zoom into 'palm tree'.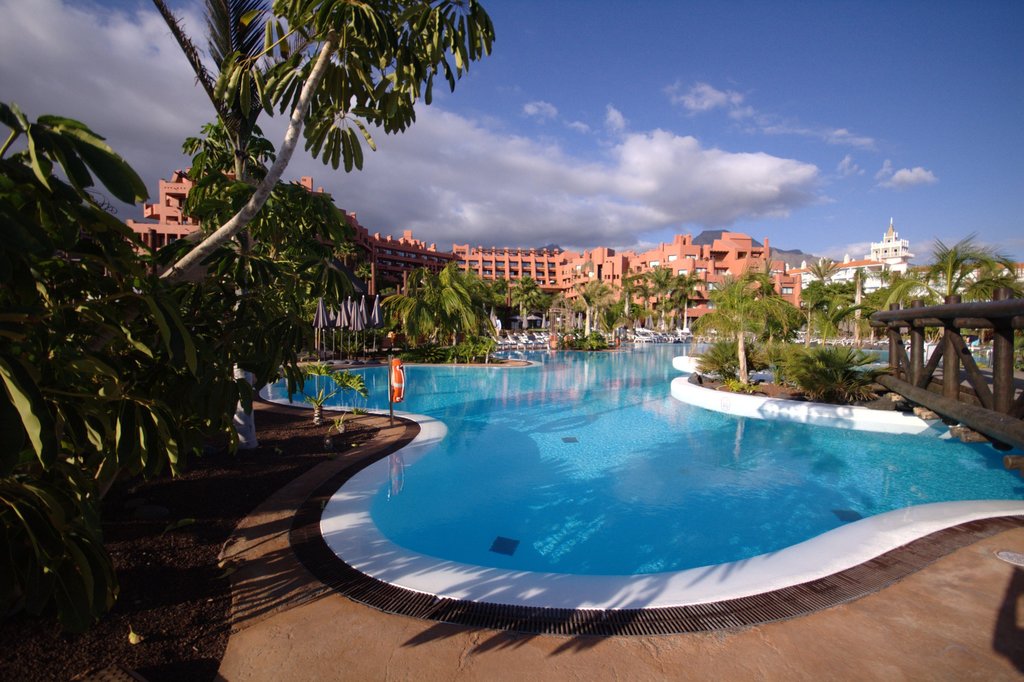
Zoom target: box=[547, 269, 605, 332].
